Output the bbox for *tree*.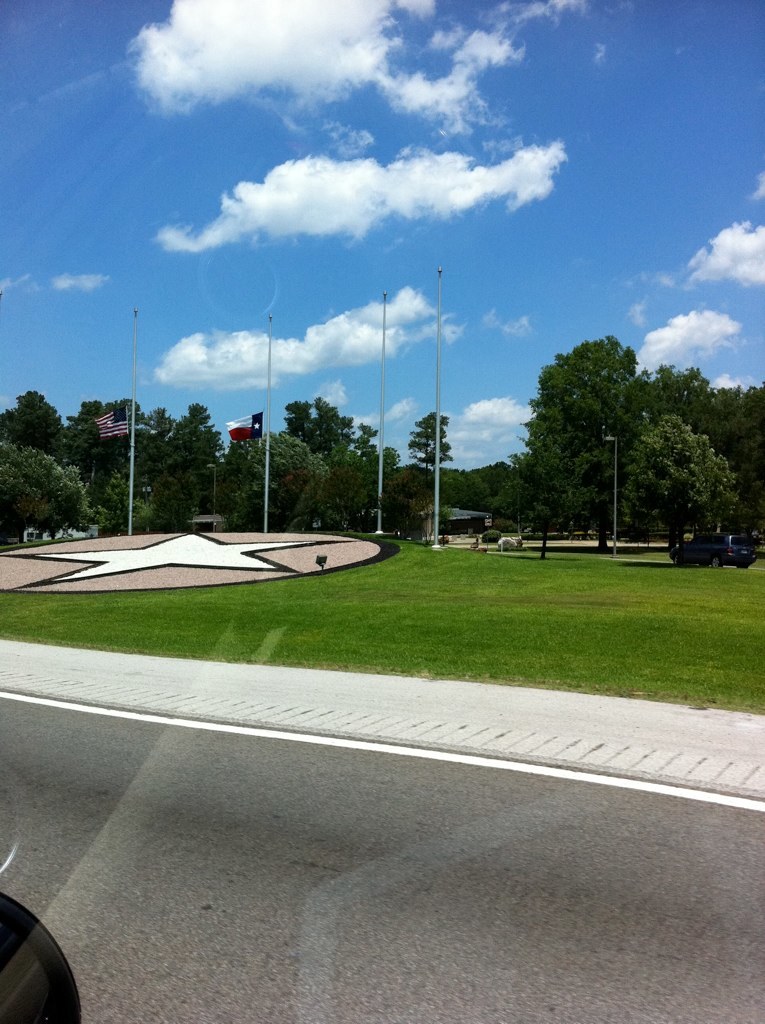
{"x1": 344, "y1": 418, "x2": 381, "y2": 489}.
